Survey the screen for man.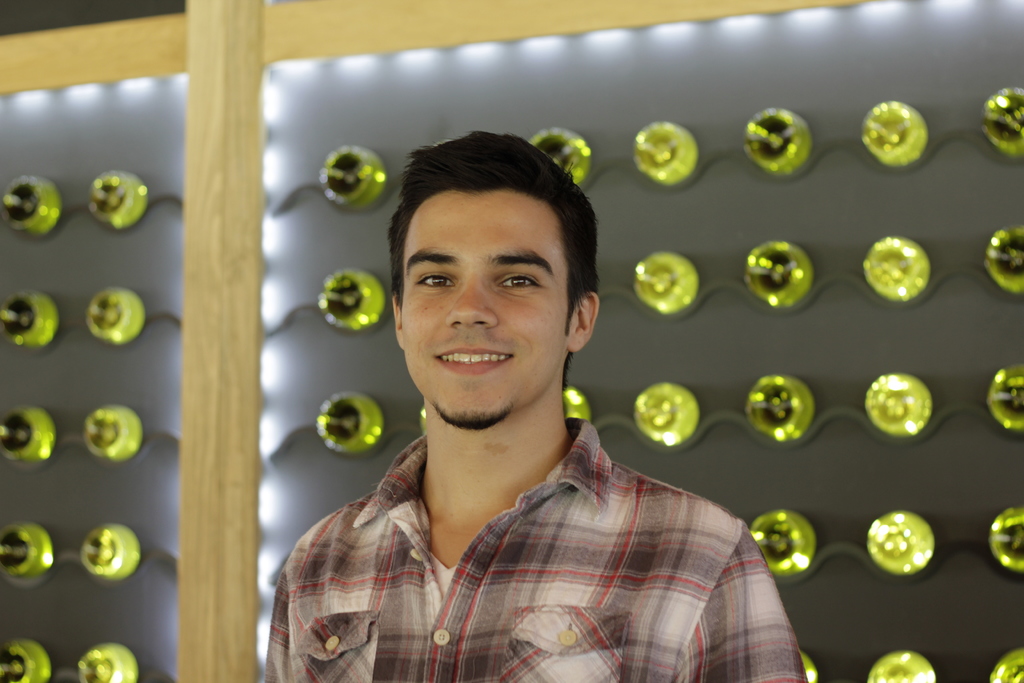
Survey found: [264,133,808,682].
